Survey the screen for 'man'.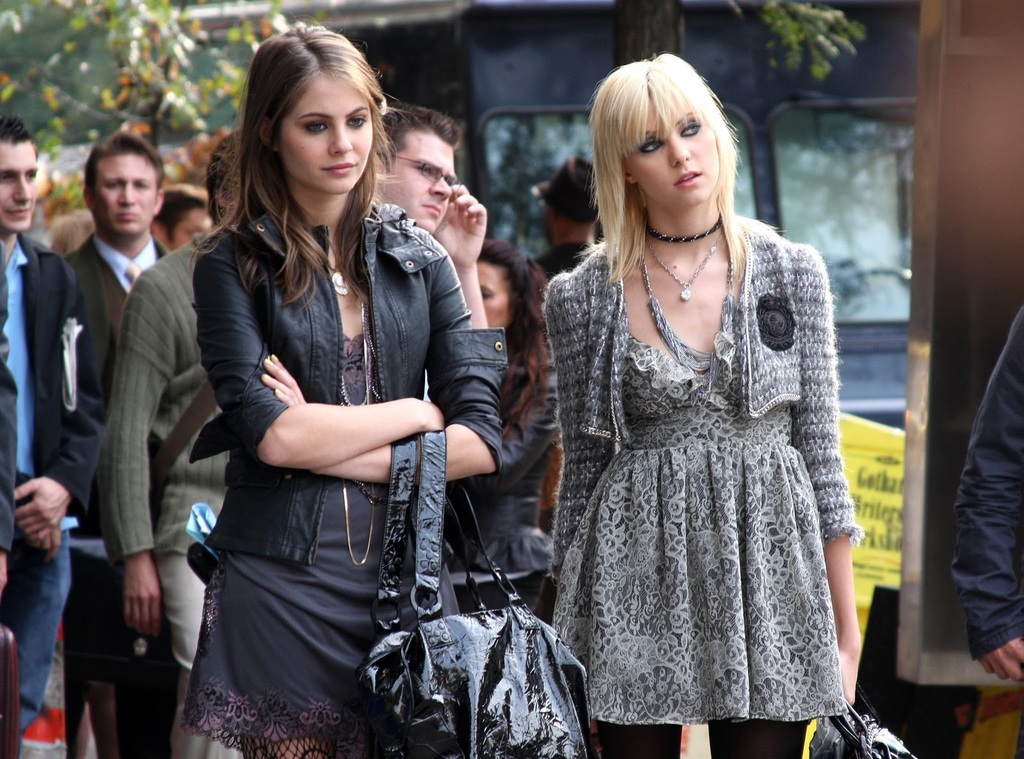
Survey found: detection(0, 118, 84, 732).
